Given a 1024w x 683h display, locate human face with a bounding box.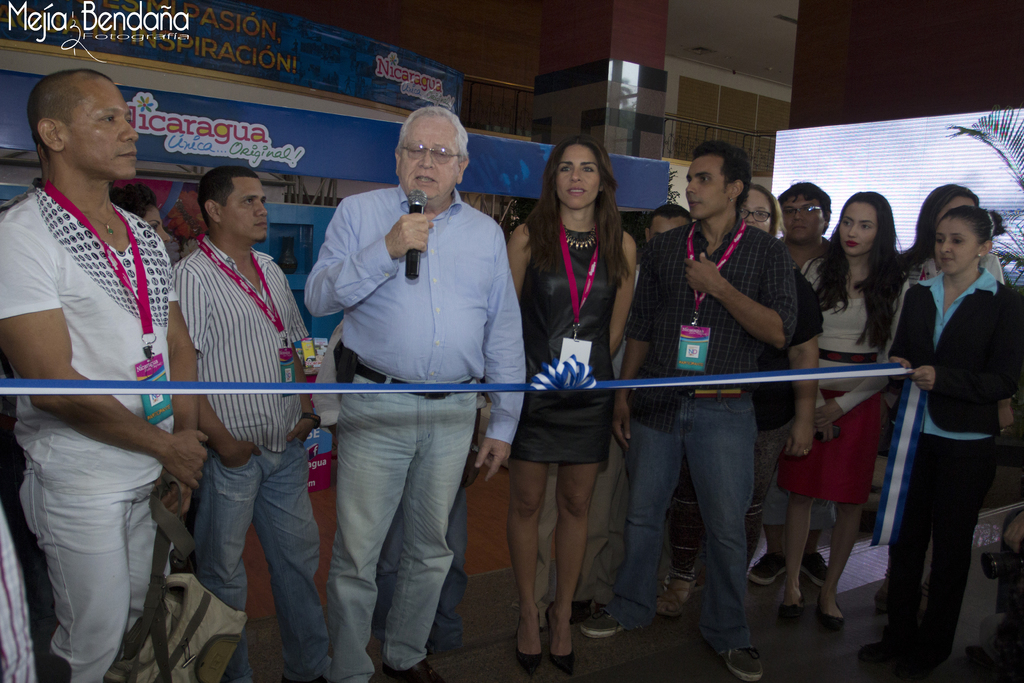
Located: l=62, t=78, r=140, b=179.
